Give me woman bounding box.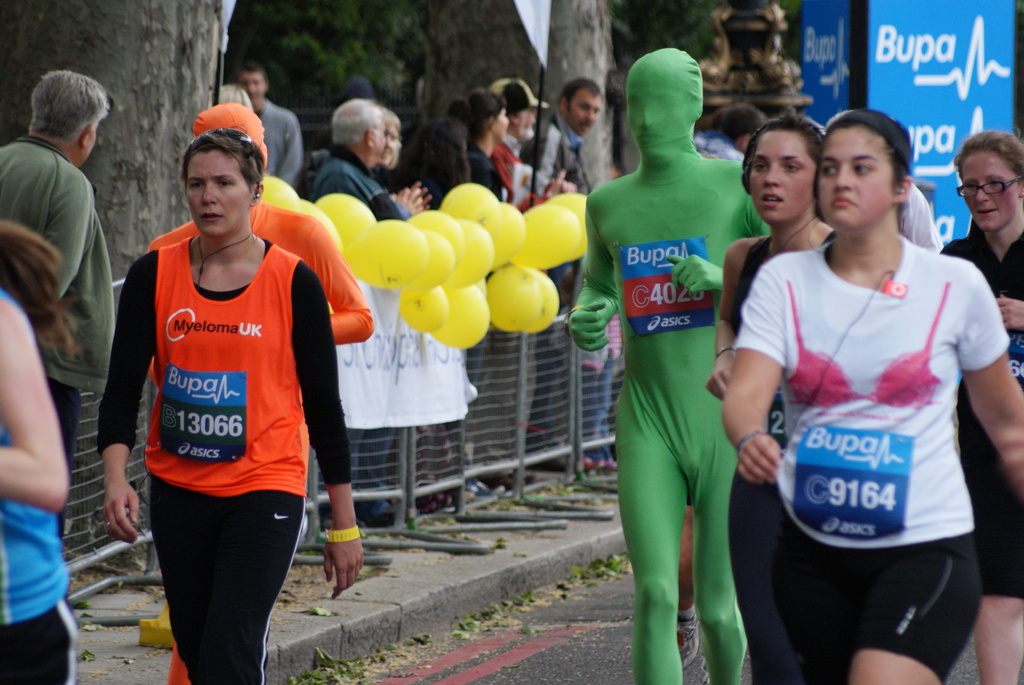
<bbox>708, 114, 840, 681</bbox>.
